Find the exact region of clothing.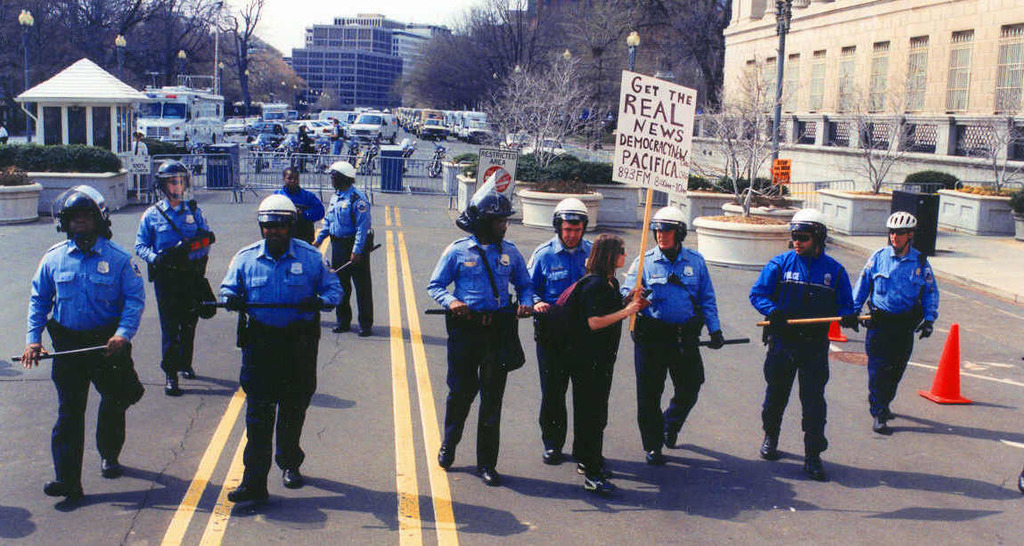
Exact region: box(516, 239, 601, 474).
